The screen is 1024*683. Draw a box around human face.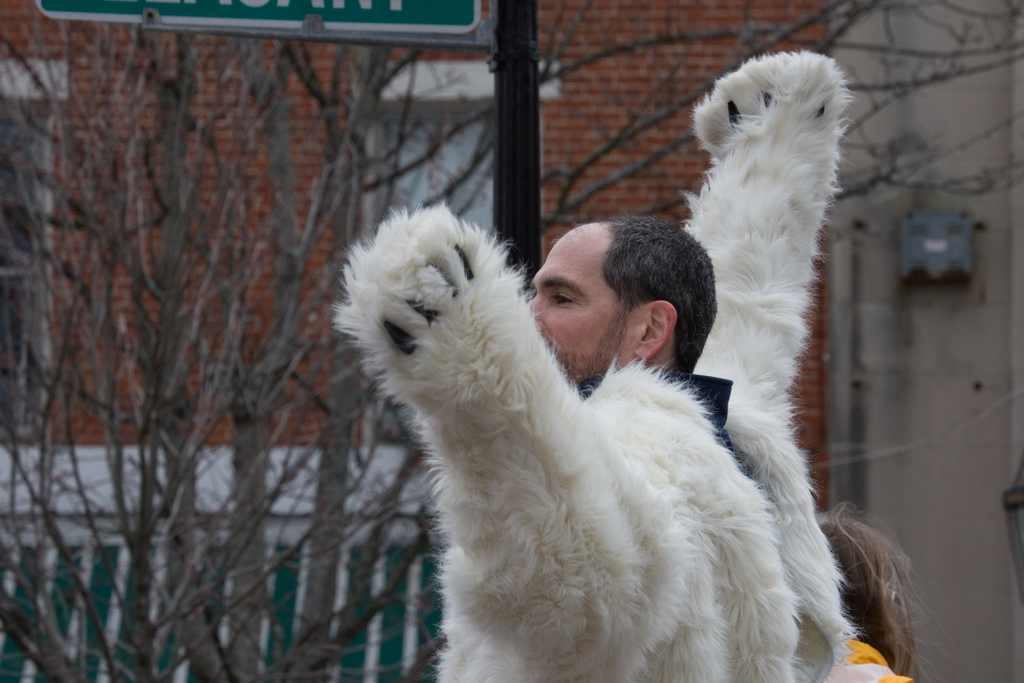
x1=524 y1=218 x2=641 y2=379.
